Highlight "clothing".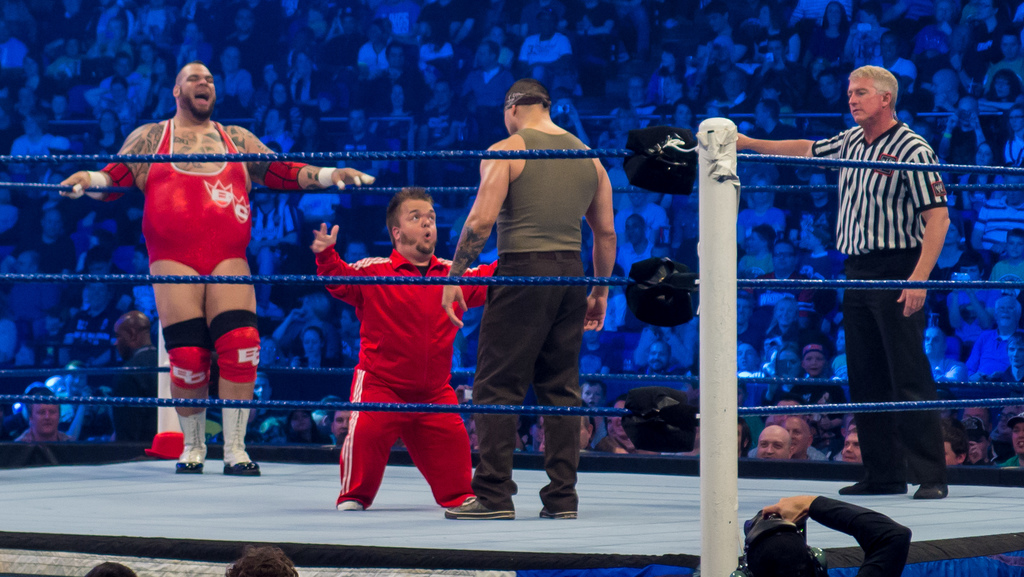
Highlighted region: [360,39,395,70].
